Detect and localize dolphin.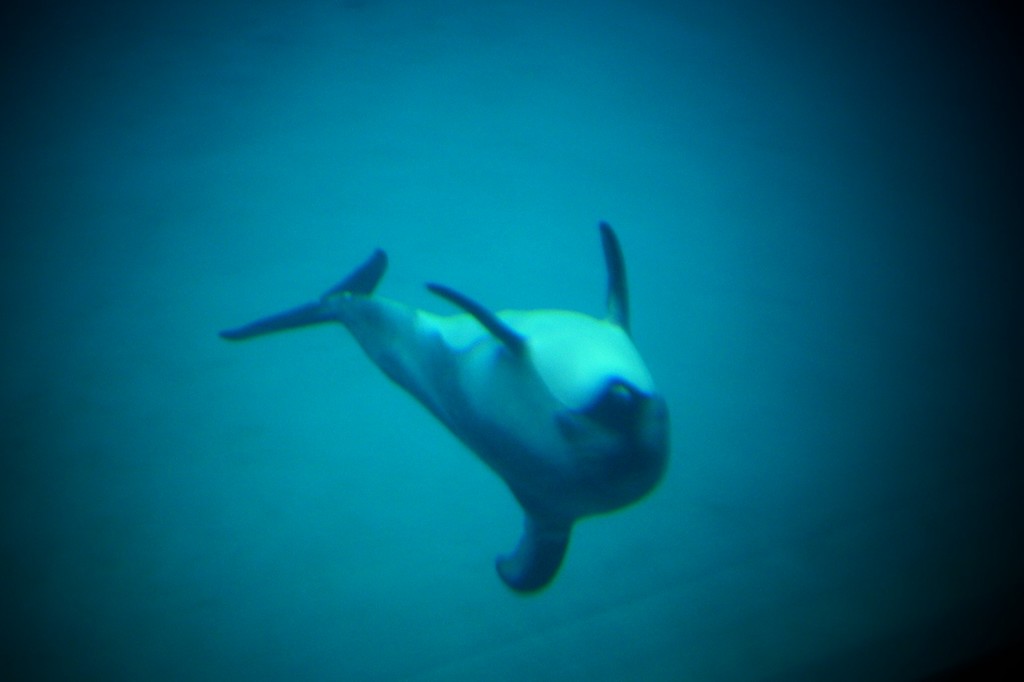
Localized at box=[218, 221, 676, 601].
